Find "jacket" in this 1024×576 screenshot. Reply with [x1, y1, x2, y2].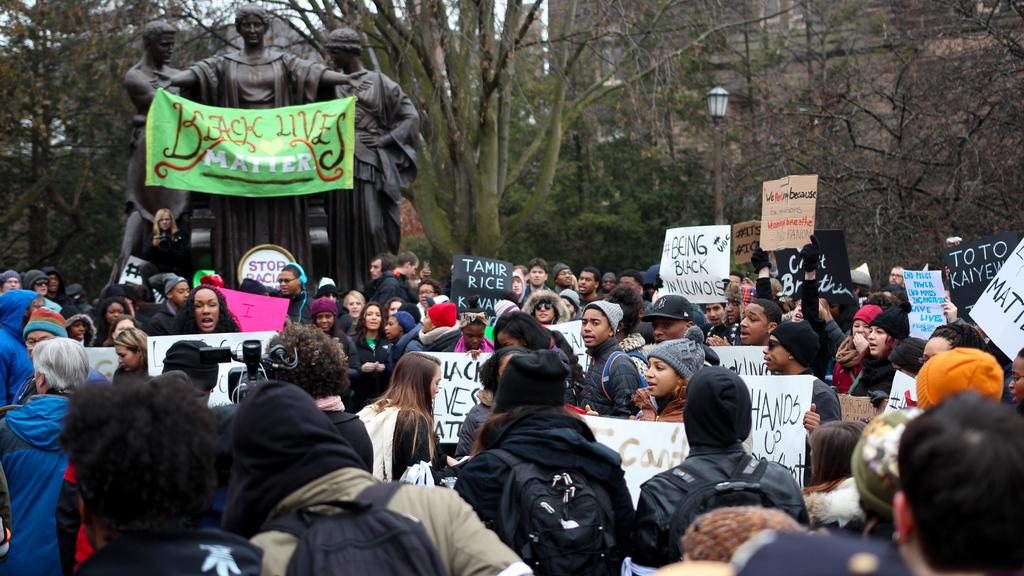
[627, 378, 685, 424].
